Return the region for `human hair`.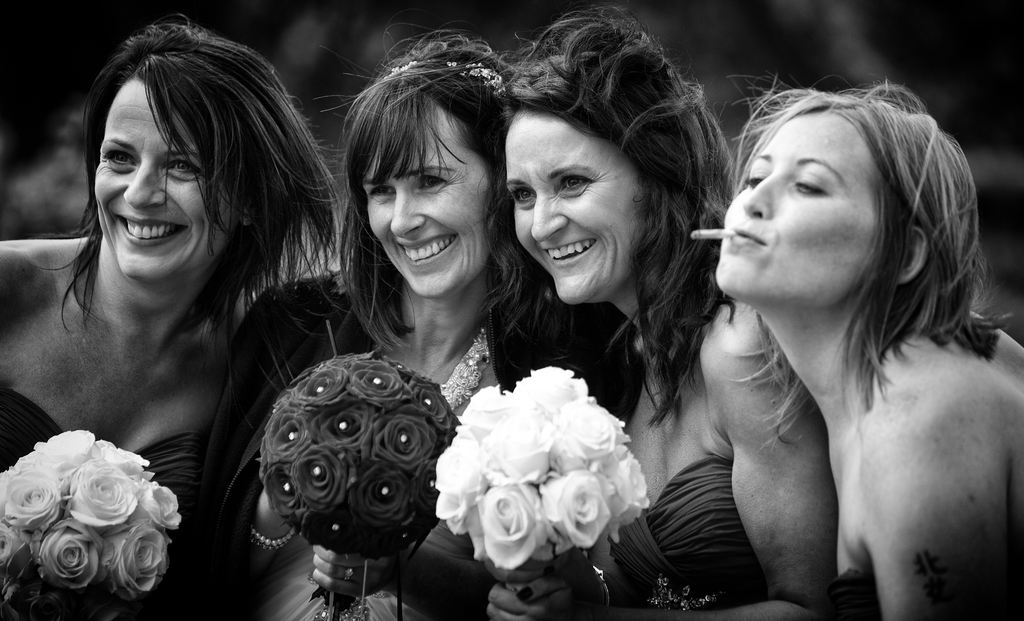
<region>714, 61, 982, 410</region>.
